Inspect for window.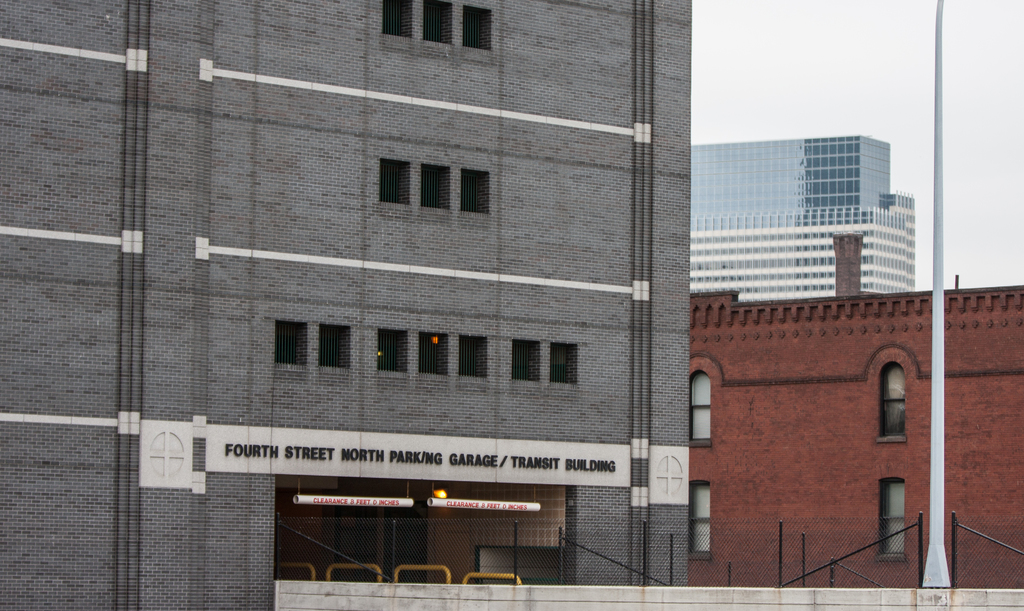
Inspection: 512:340:540:383.
